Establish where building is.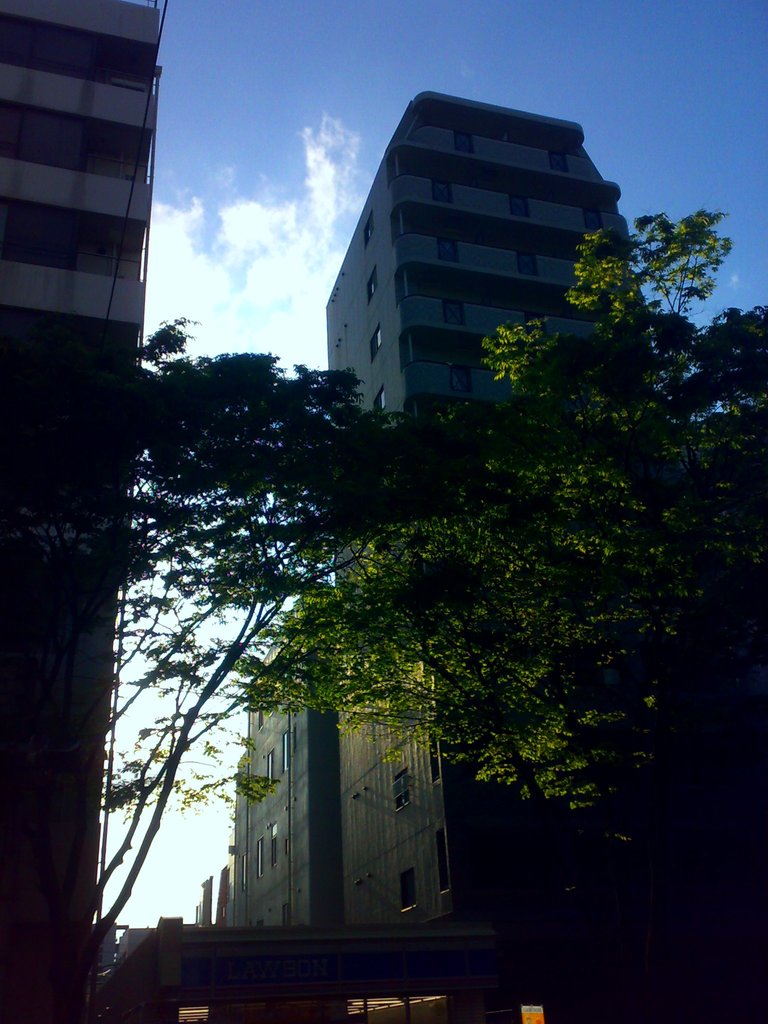
Established at <box>0,0,156,1016</box>.
